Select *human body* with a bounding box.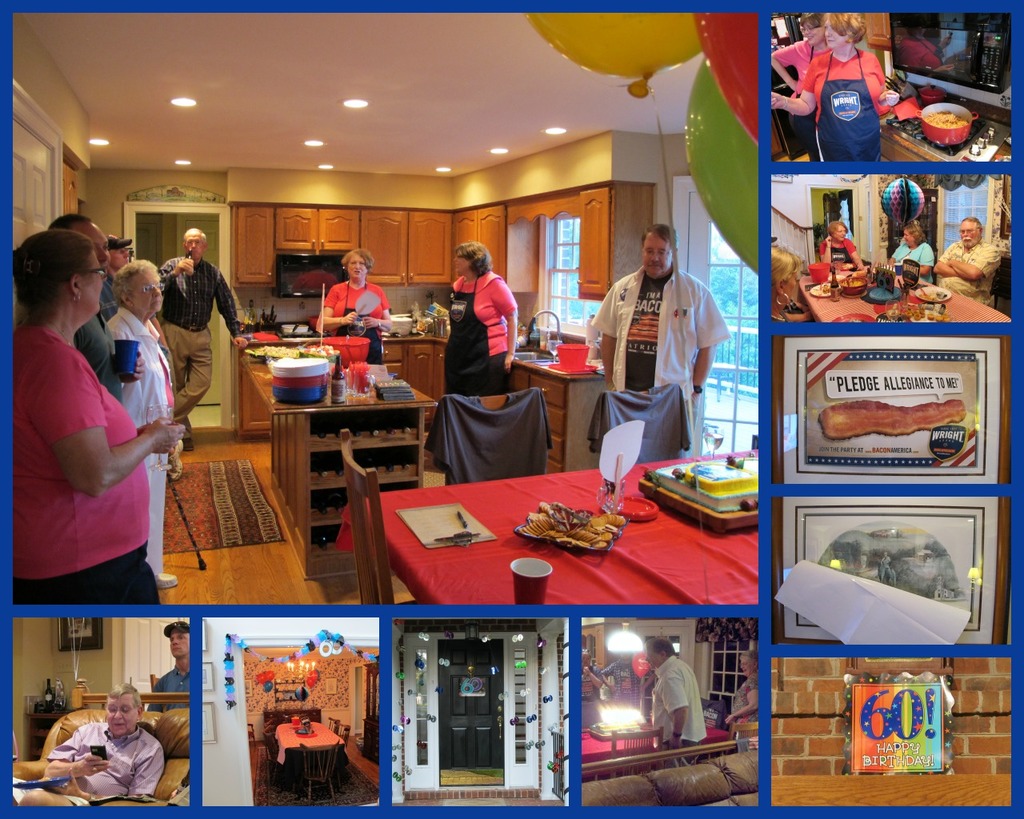
<bbox>772, 310, 789, 323</bbox>.
